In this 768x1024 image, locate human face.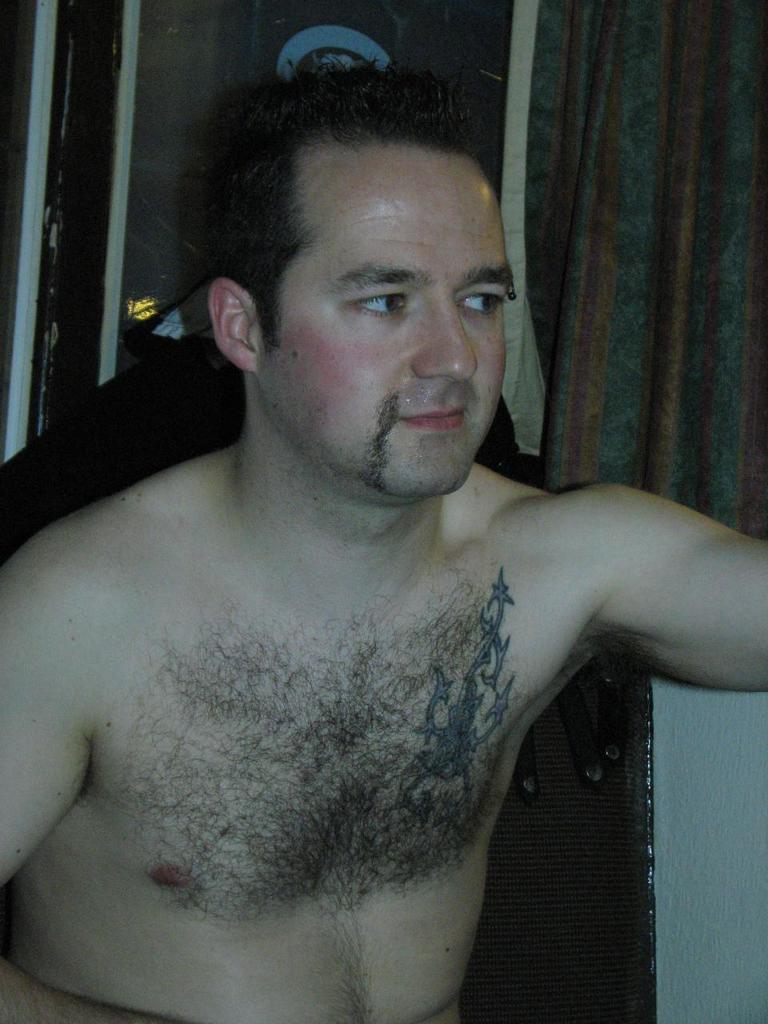
Bounding box: <region>271, 146, 516, 501</region>.
